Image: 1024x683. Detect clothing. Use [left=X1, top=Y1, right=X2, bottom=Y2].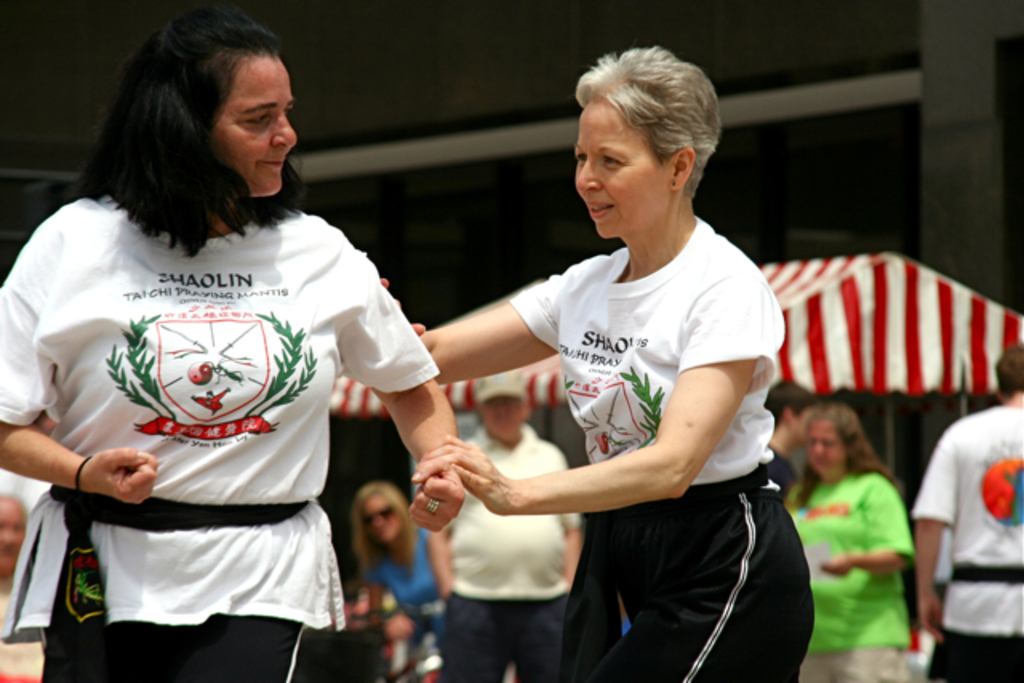
[left=771, top=470, right=918, bottom=649].
